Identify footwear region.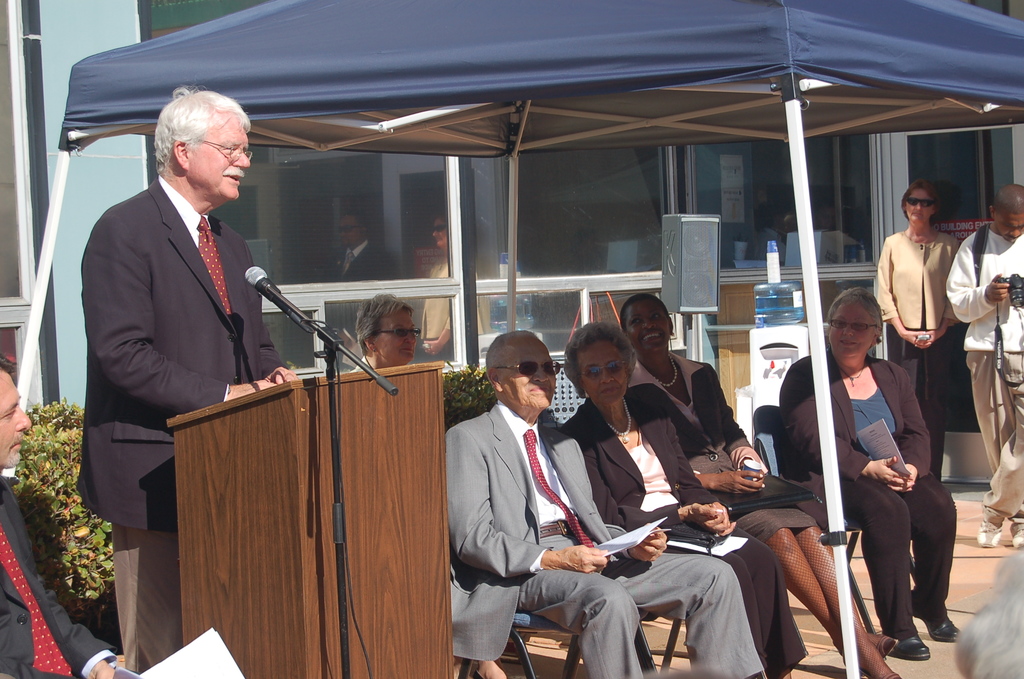
Region: box(977, 520, 1003, 548).
